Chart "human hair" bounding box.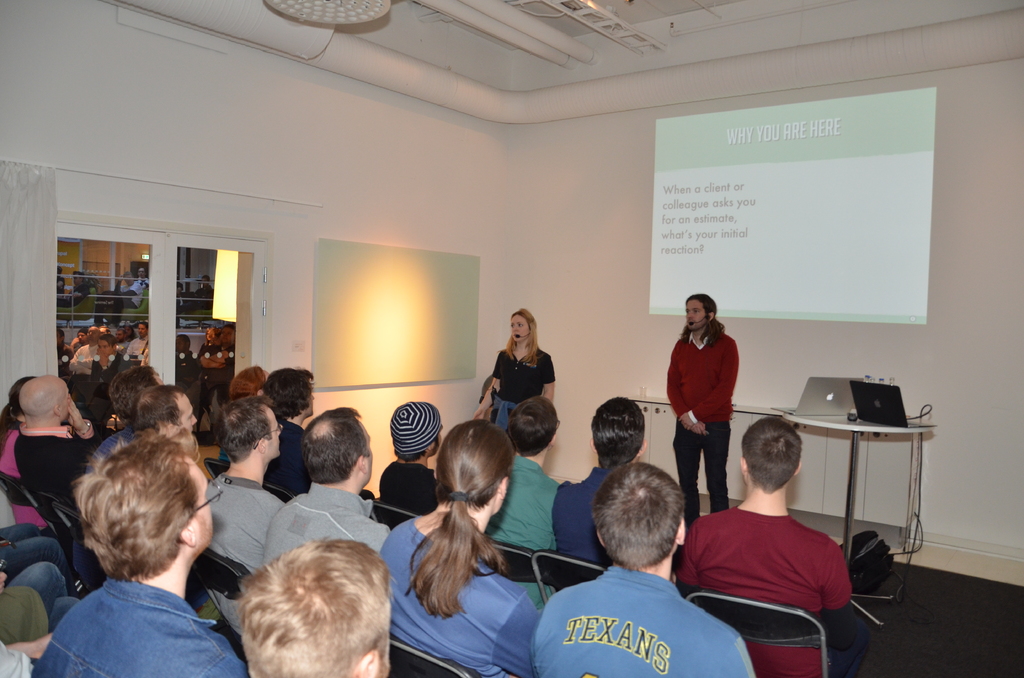
Charted: crop(303, 403, 368, 482).
